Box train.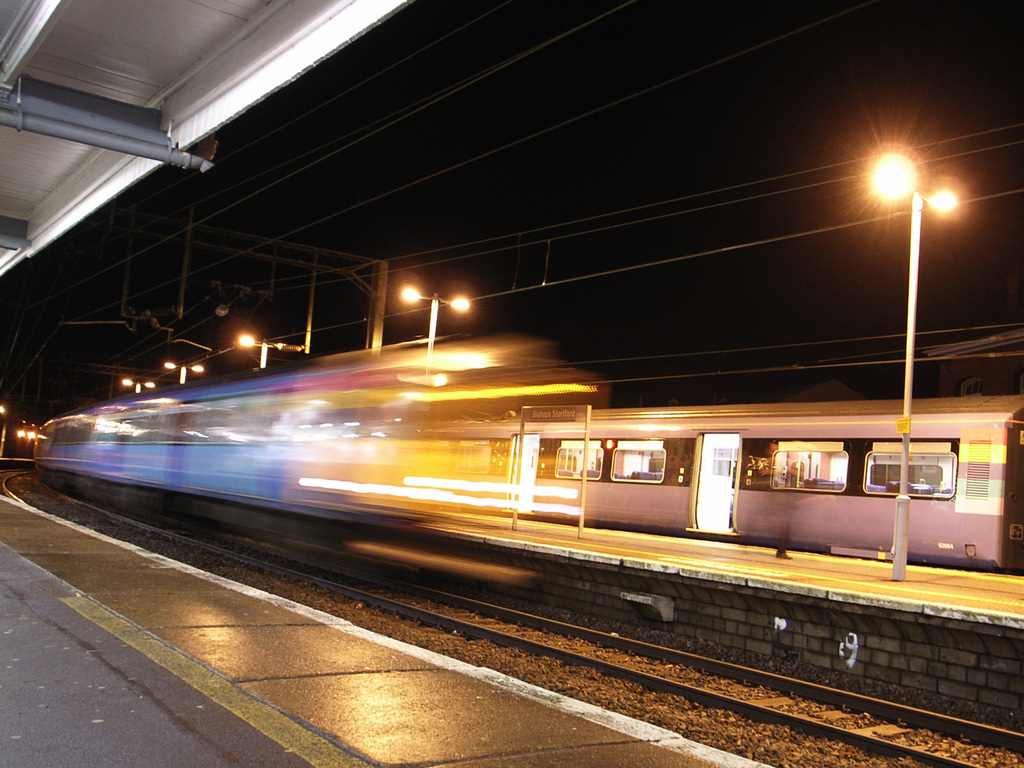
bbox=(31, 328, 620, 583).
